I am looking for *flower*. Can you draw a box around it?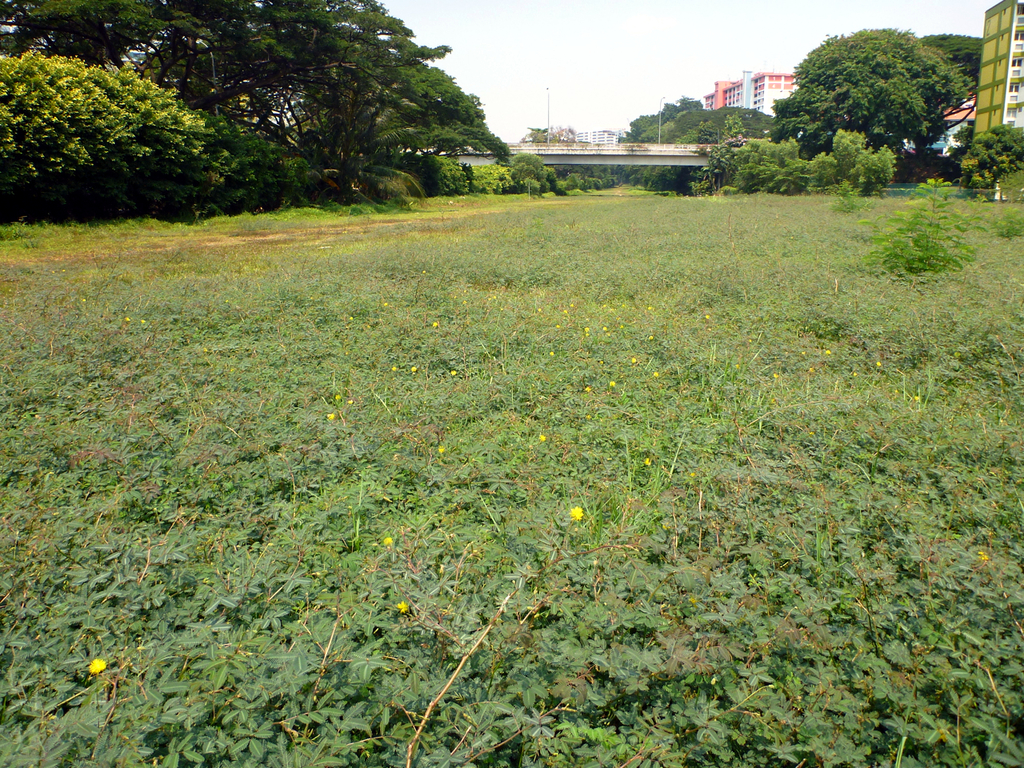
Sure, the bounding box is 771/371/779/381.
